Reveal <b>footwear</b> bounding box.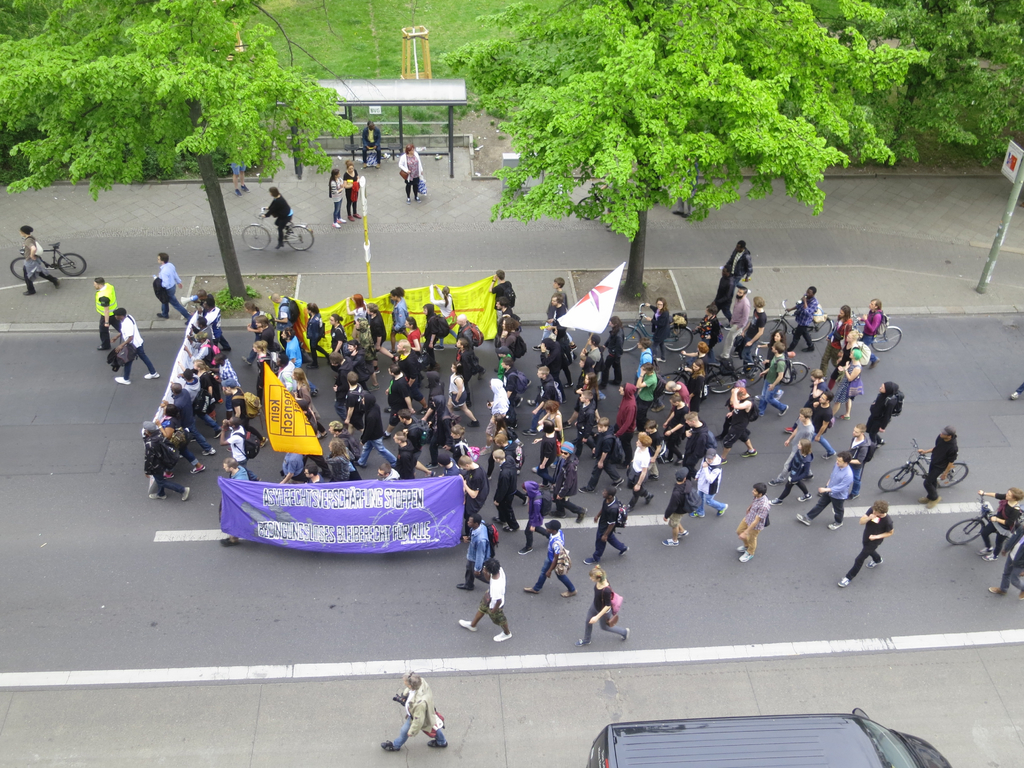
Revealed: crop(355, 211, 362, 218).
